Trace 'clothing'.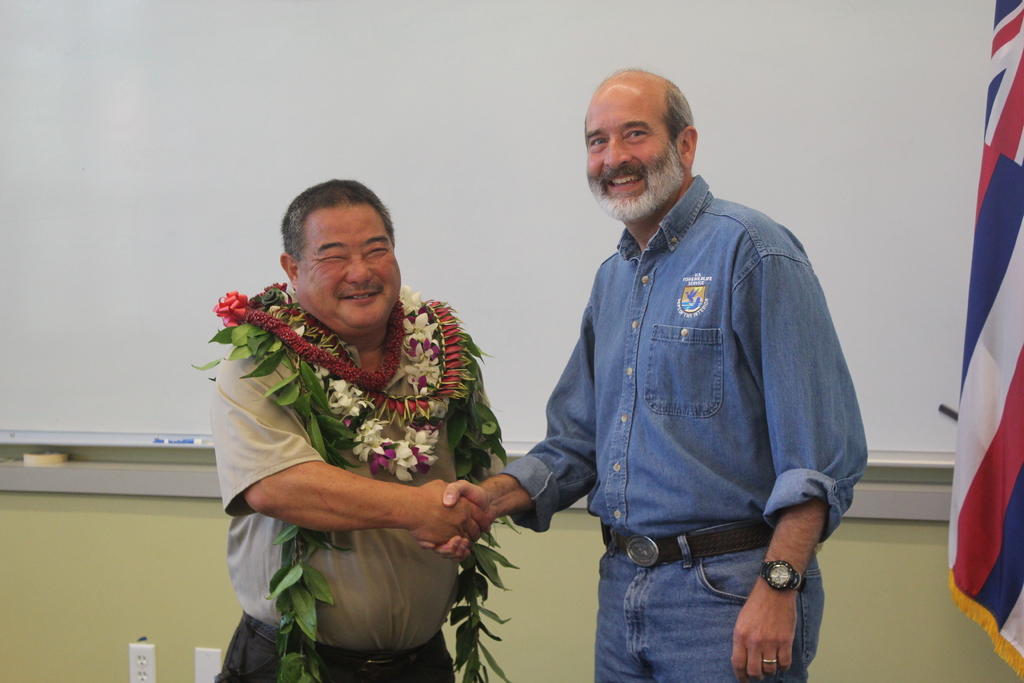
Traced to locate(209, 352, 459, 682).
